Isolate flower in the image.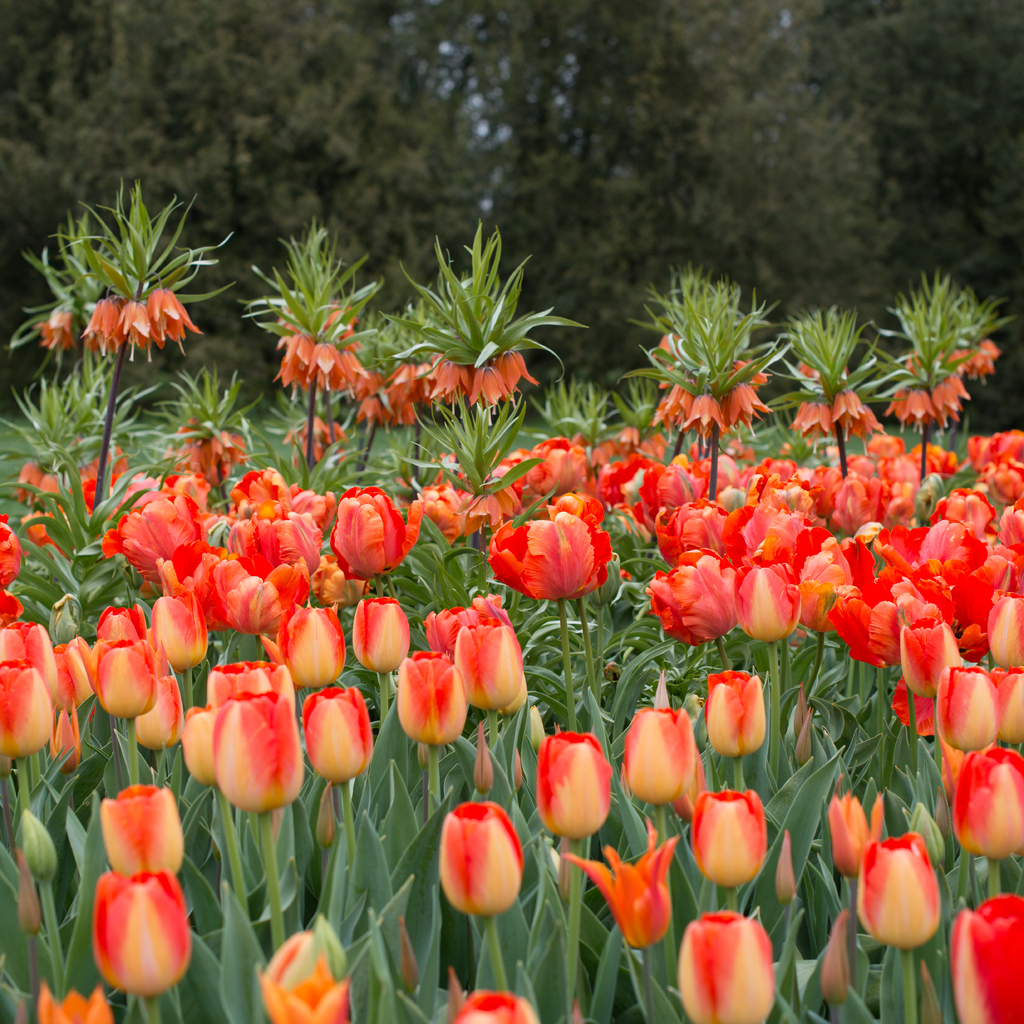
Isolated region: box=[521, 731, 607, 825].
